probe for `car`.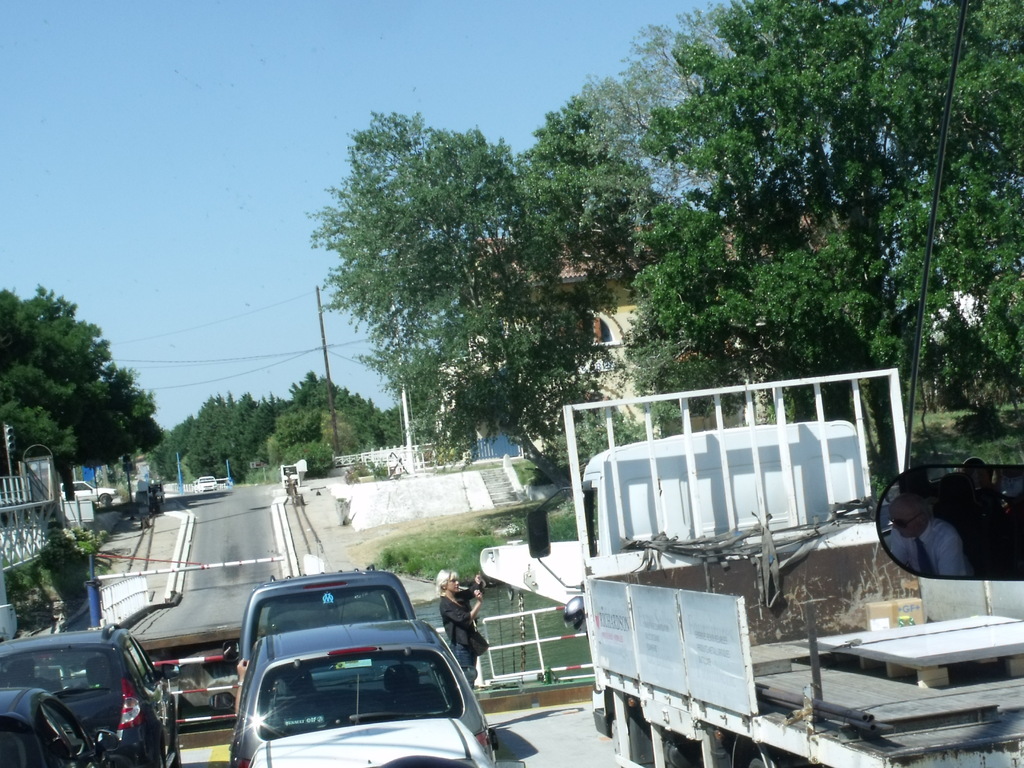
Probe result: box=[1, 685, 122, 767].
